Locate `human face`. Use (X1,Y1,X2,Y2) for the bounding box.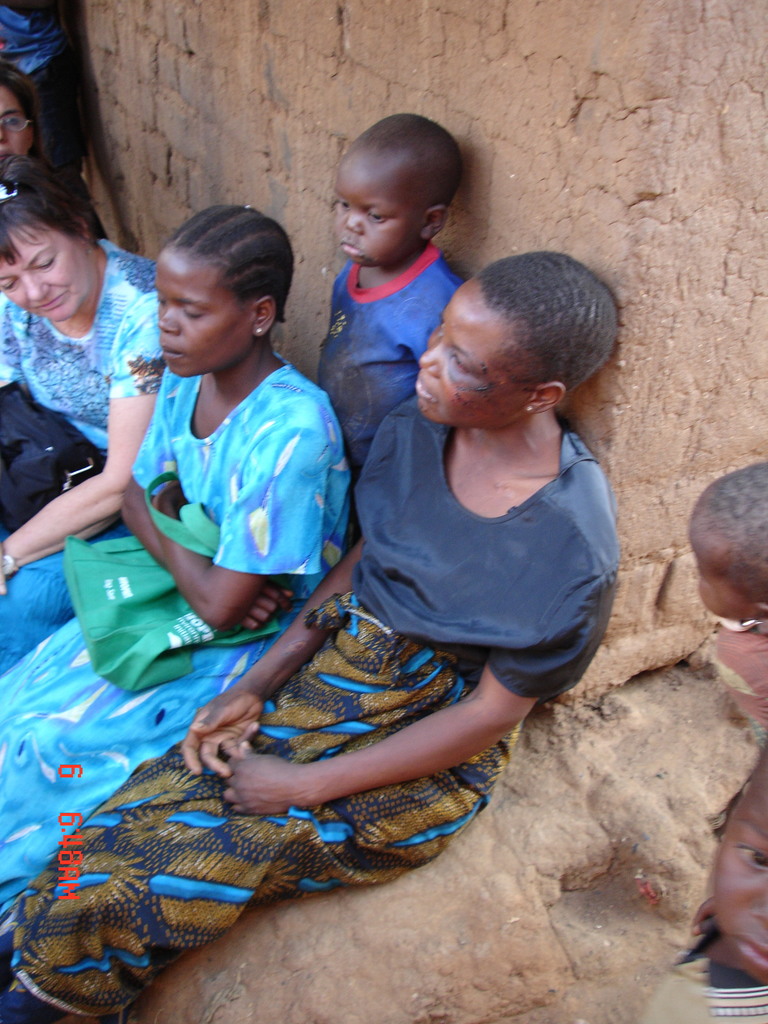
(0,221,95,319).
